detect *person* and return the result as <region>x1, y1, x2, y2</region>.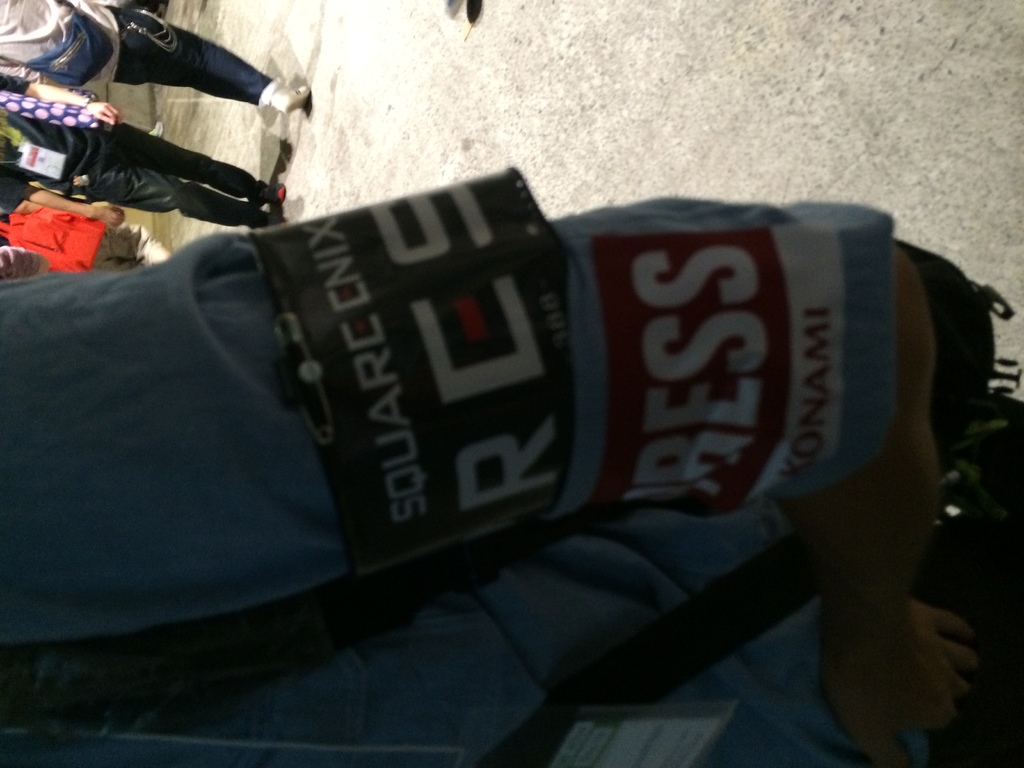
<region>0, 73, 289, 230</region>.
